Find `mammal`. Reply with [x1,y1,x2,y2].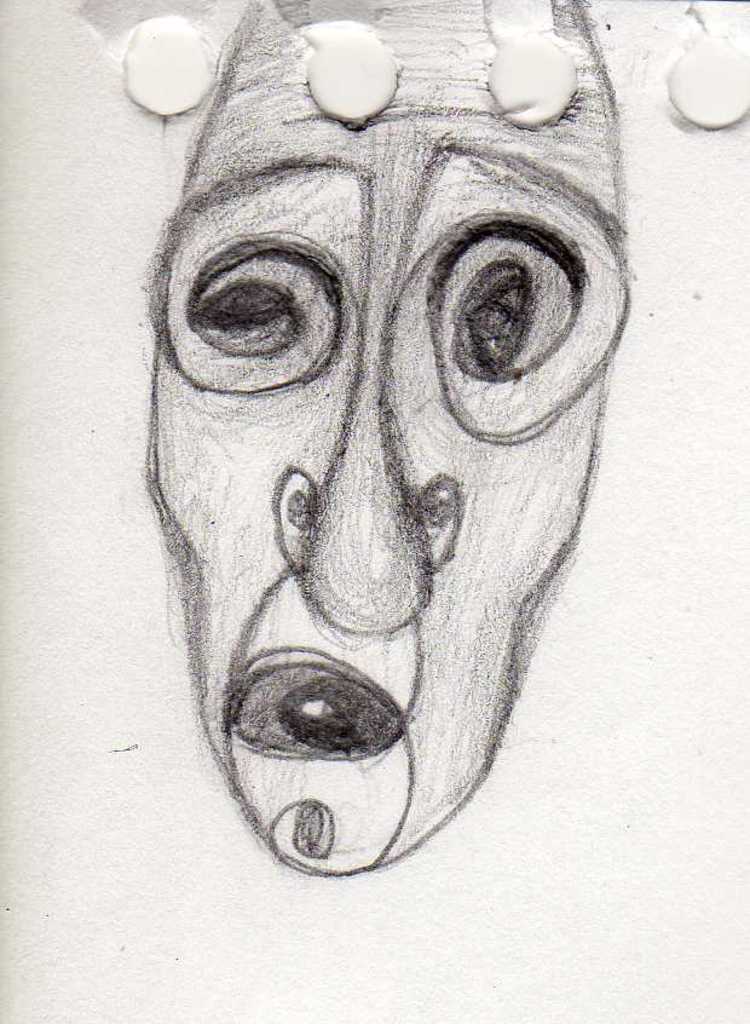
[142,0,625,884].
